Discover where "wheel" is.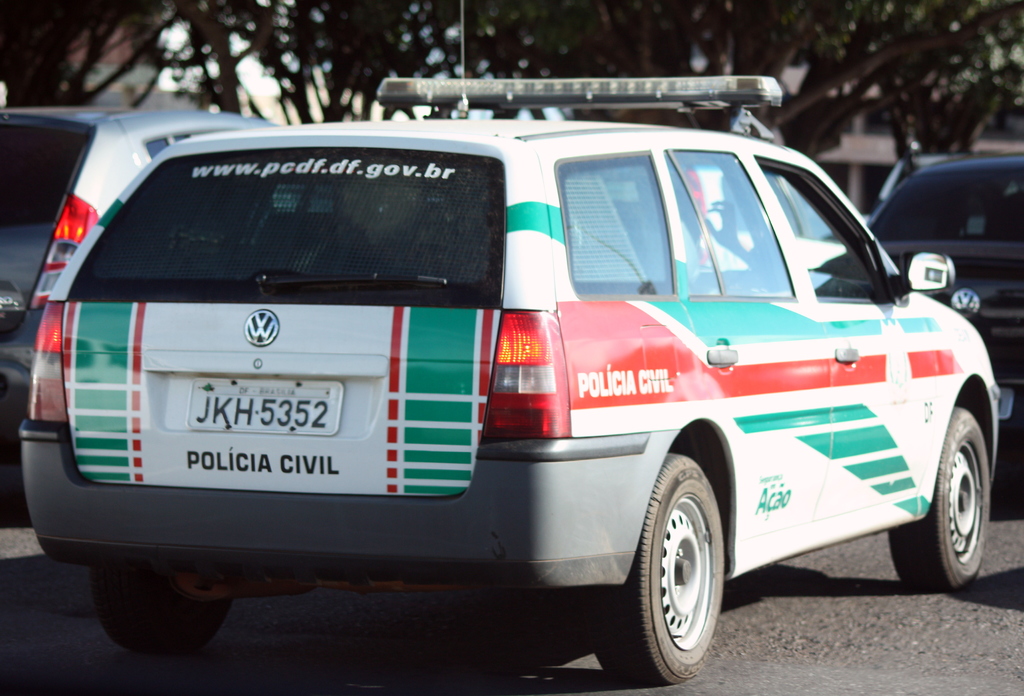
Discovered at bbox=[886, 405, 990, 592].
